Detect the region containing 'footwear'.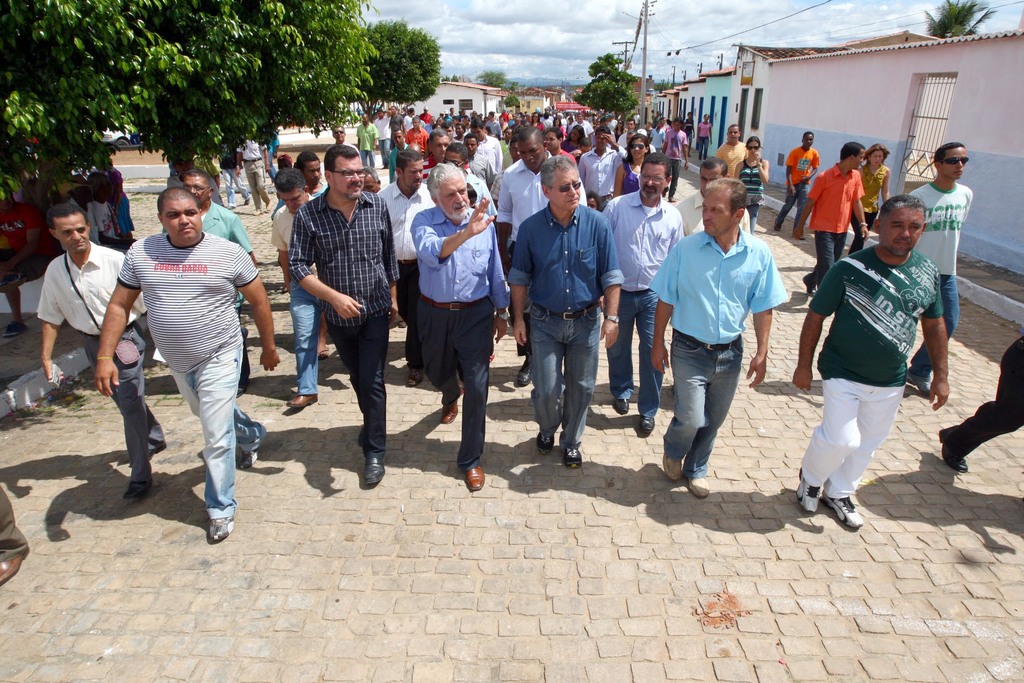
<region>465, 467, 486, 490</region>.
